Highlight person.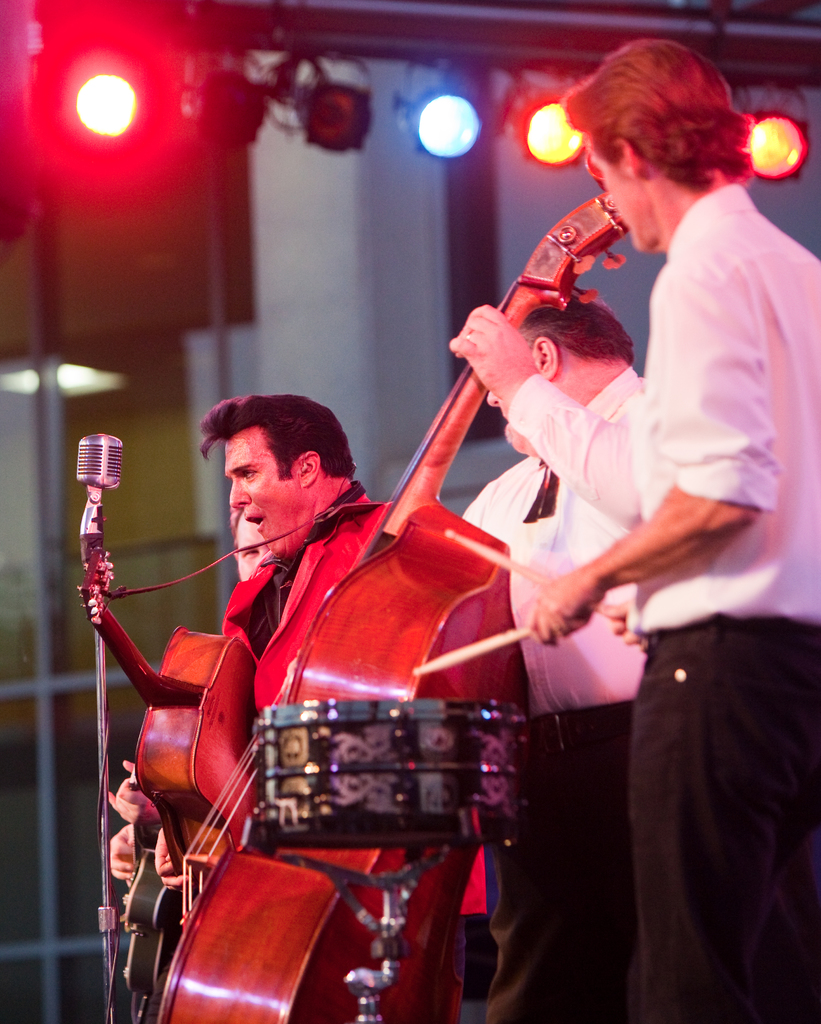
Highlighted region: (x1=467, y1=291, x2=644, y2=1023).
